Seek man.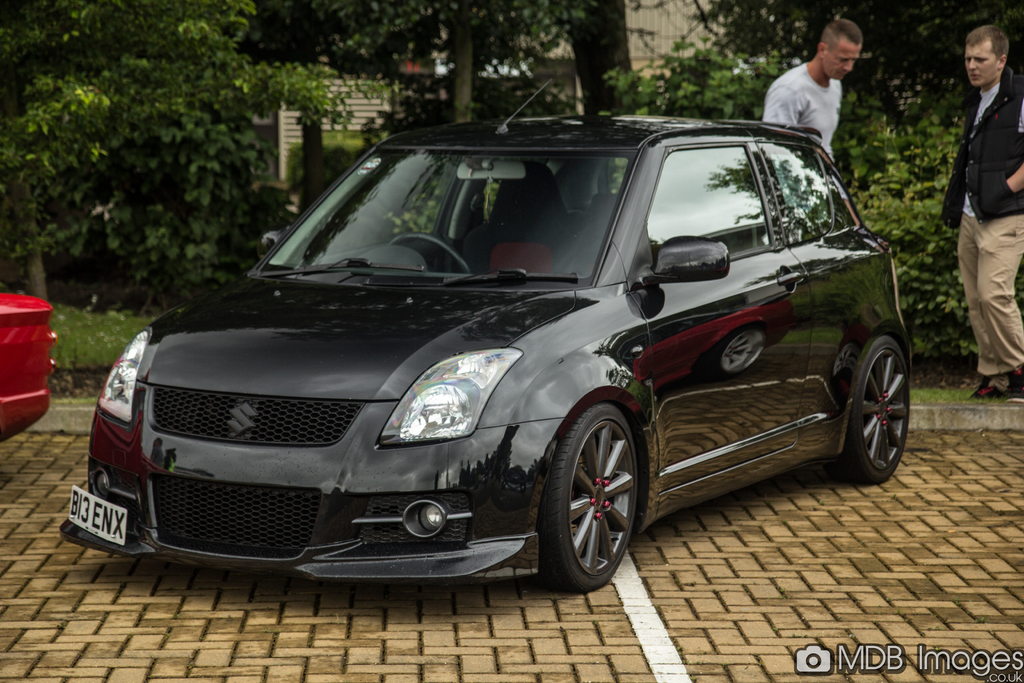
760 27 888 145.
